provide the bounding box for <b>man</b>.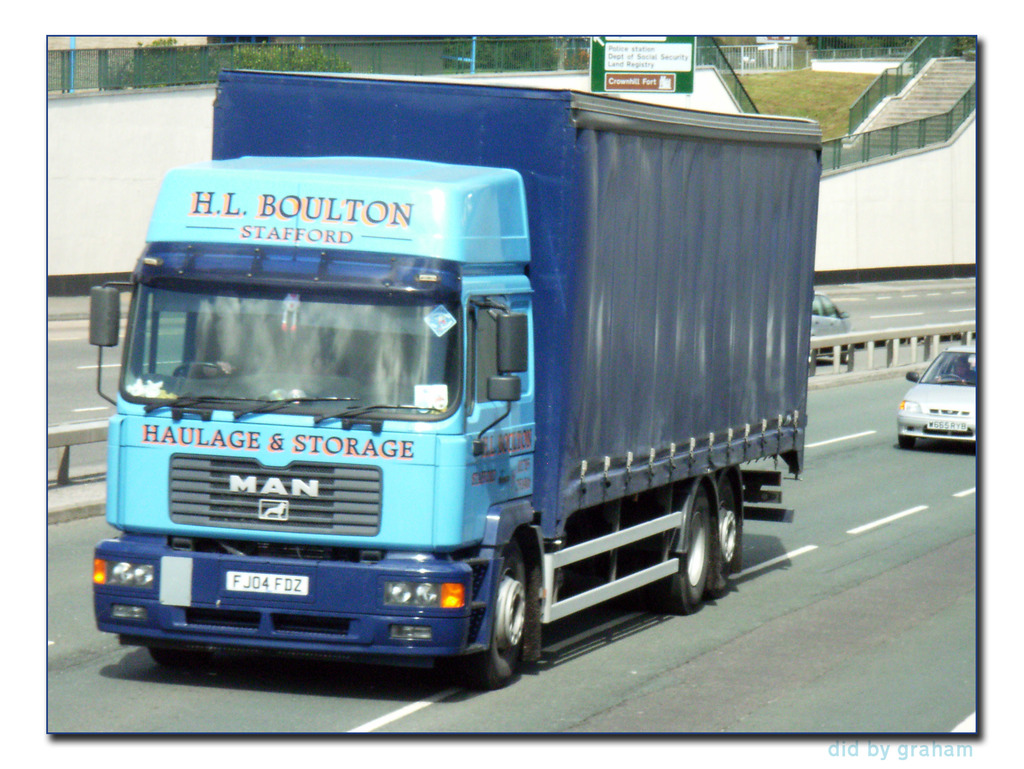
(933,355,978,386).
